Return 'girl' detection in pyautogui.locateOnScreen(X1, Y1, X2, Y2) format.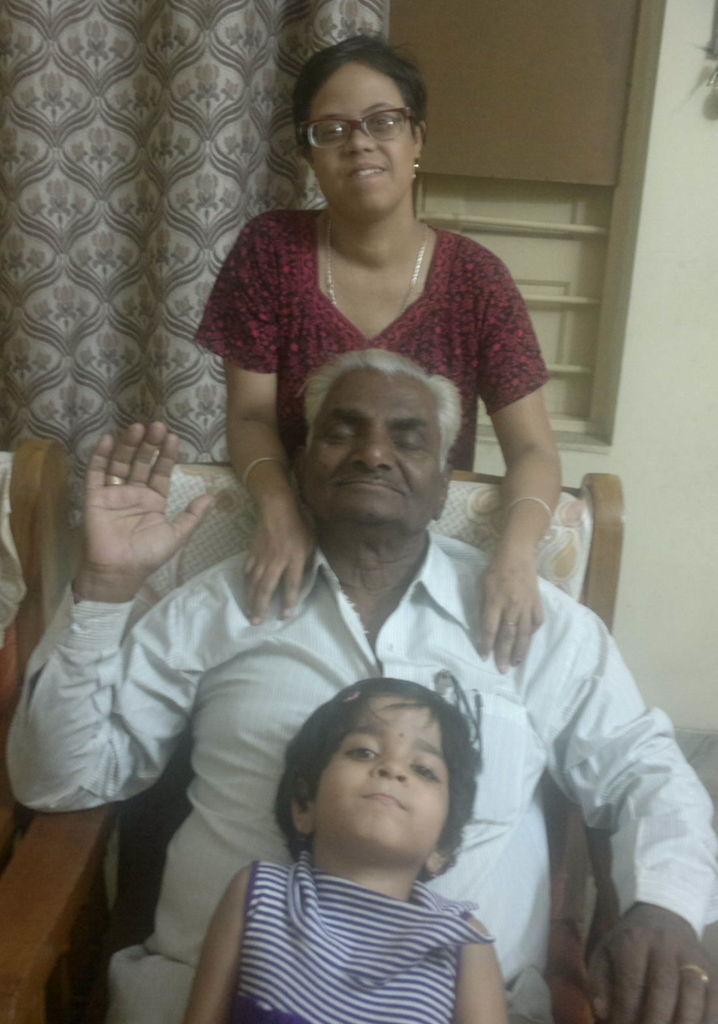
pyautogui.locateOnScreen(178, 676, 510, 1023).
